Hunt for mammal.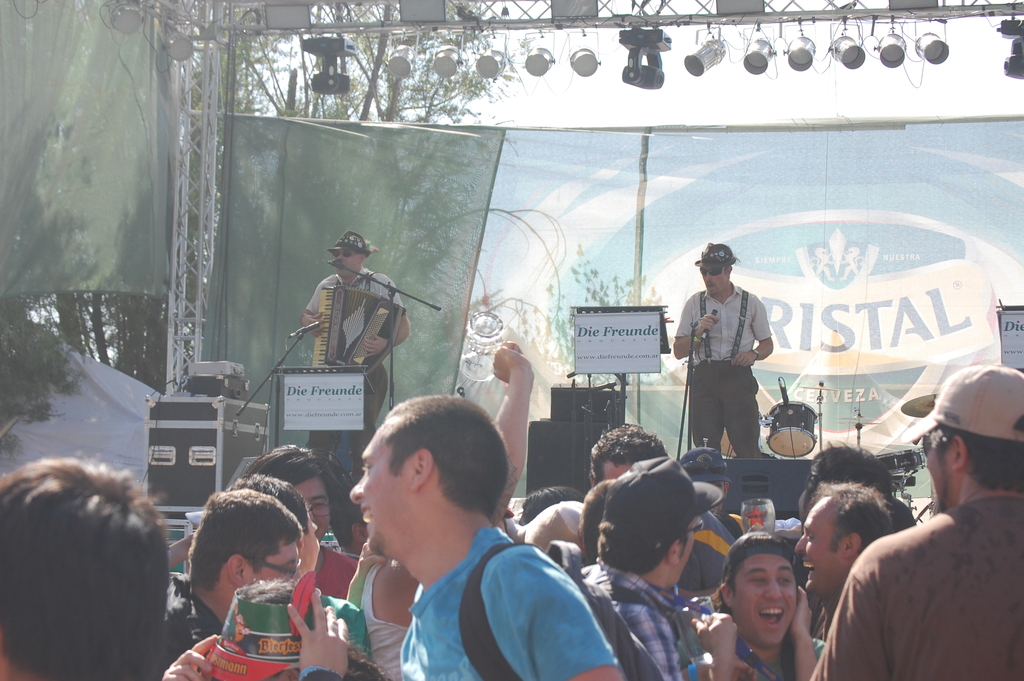
Hunted down at rect(296, 229, 409, 540).
